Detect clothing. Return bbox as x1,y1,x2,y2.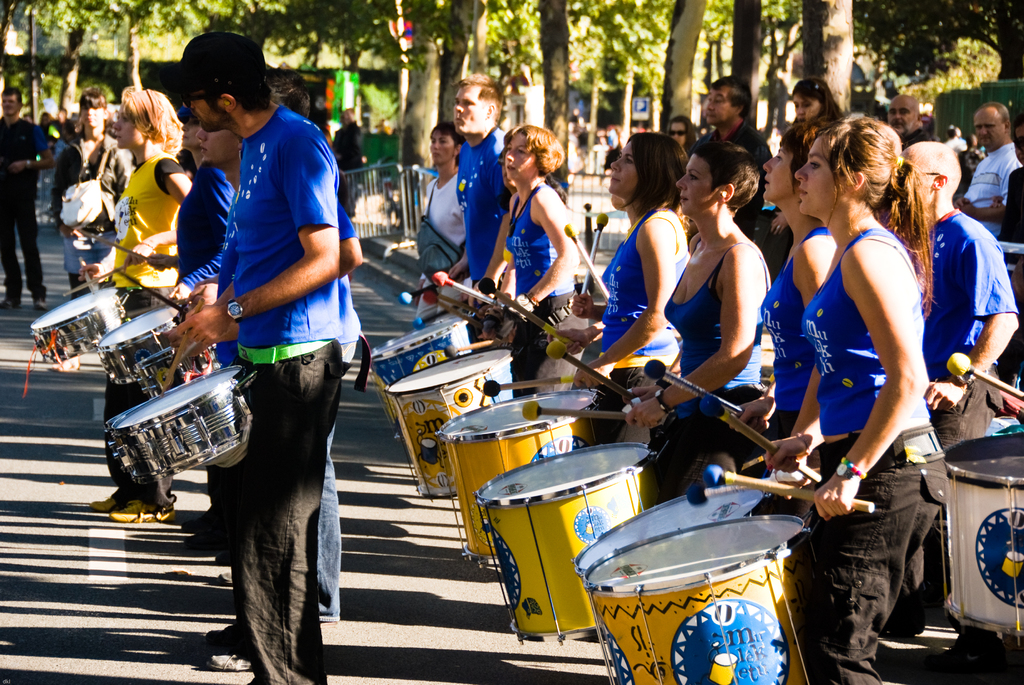
929,210,1012,385.
